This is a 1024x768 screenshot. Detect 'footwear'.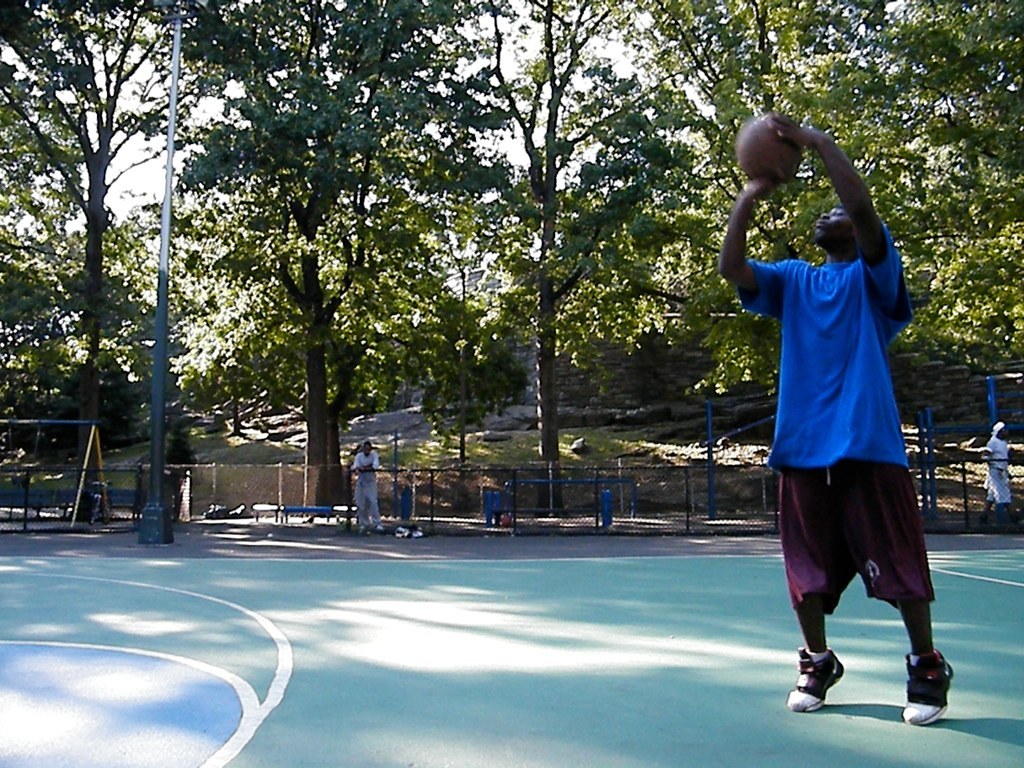
box=[902, 642, 955, 723].
